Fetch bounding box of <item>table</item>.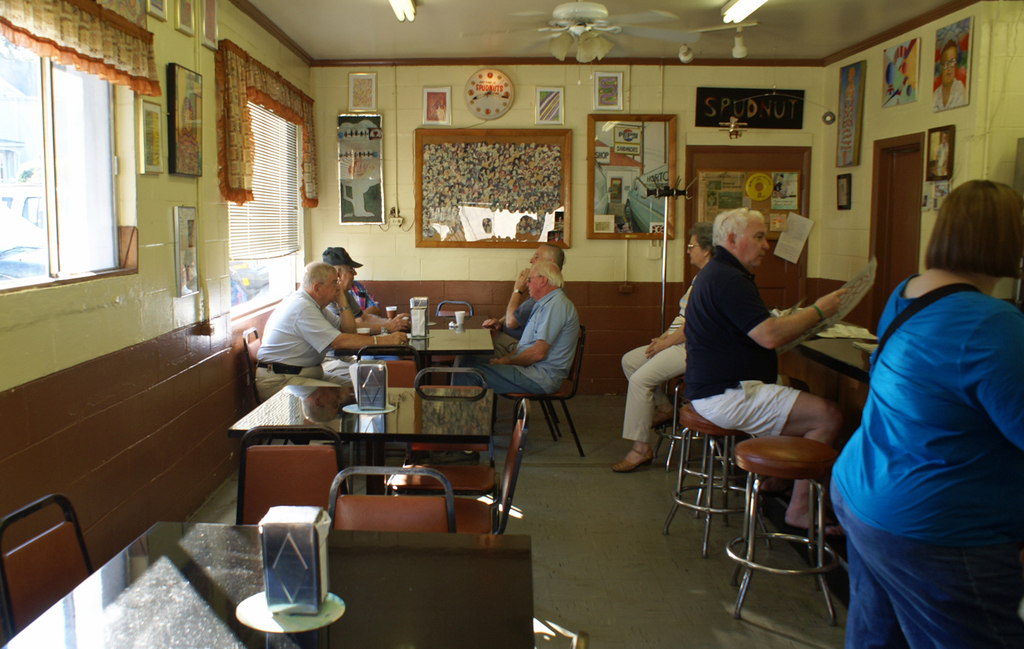
Bbox: box=[766, 303, 880, 381].
